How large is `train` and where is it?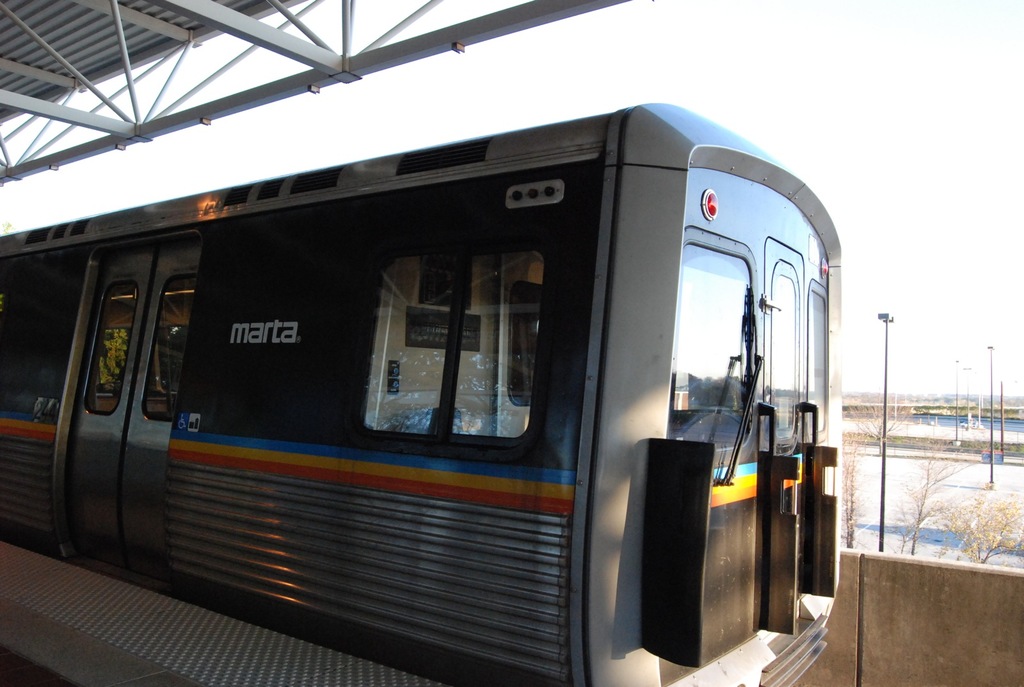
Bounding box: l=0, t=95, r=851, b=686.
